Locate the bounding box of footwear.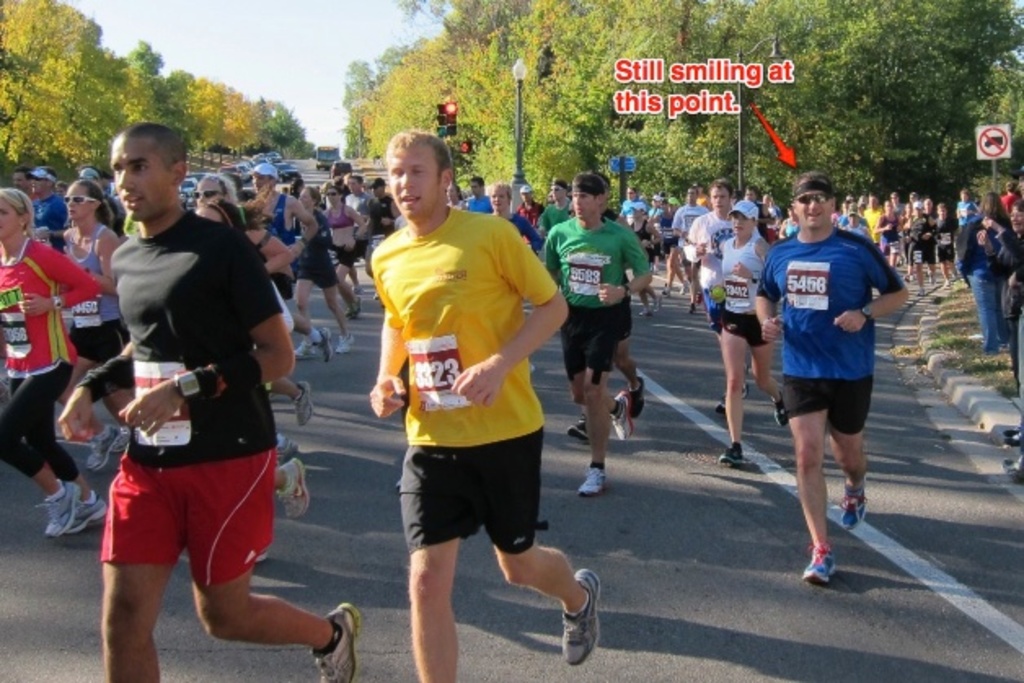
Bounding box: bbox=[280, 458, 310, 518].
